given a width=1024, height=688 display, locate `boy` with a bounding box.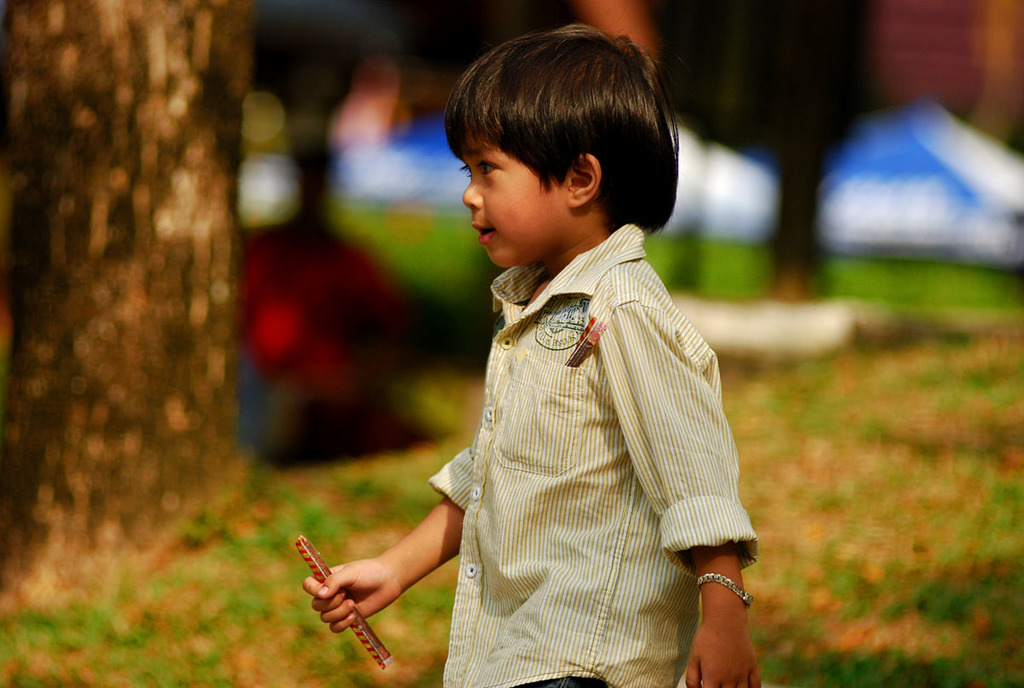
Located: locate(285, 29, 772, 683).
